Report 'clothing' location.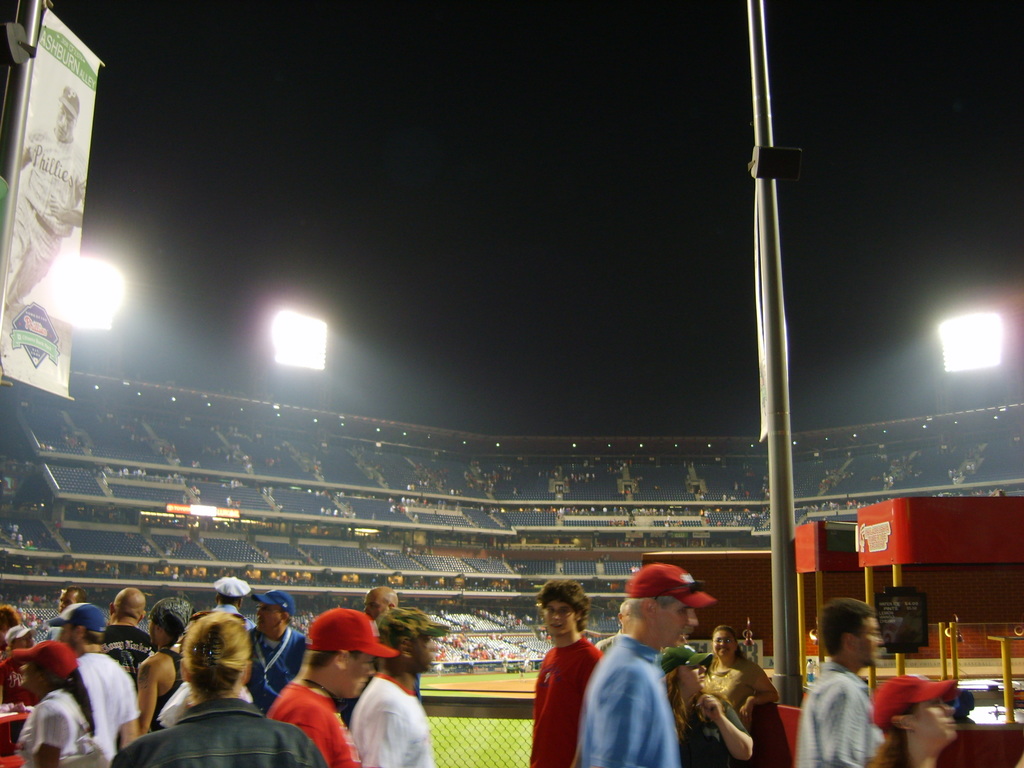
Report: detection(342, 675, 433, 767).
